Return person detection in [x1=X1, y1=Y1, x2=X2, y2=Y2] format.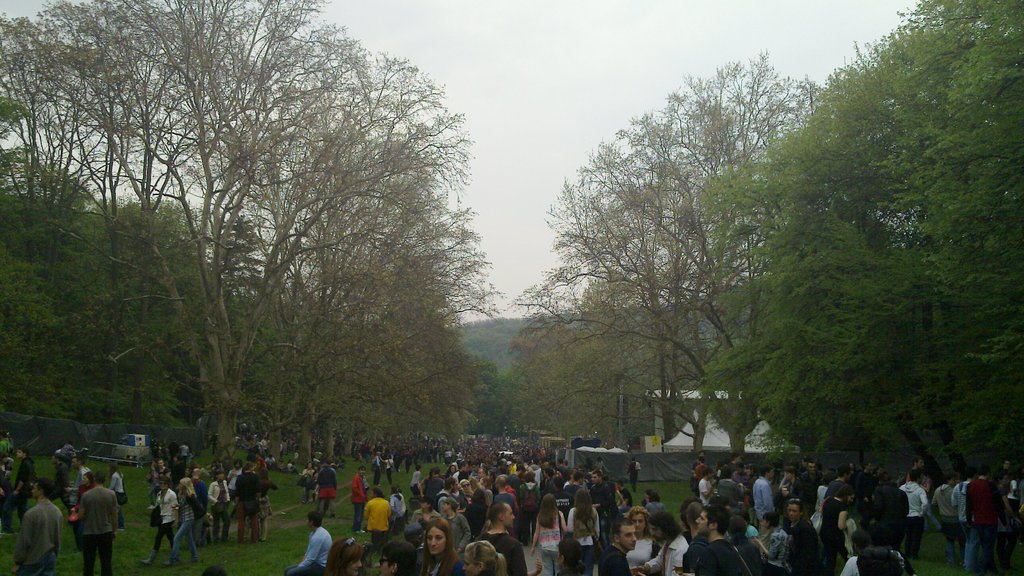
[x1=382, y1=448, x2=407, y2=484].
